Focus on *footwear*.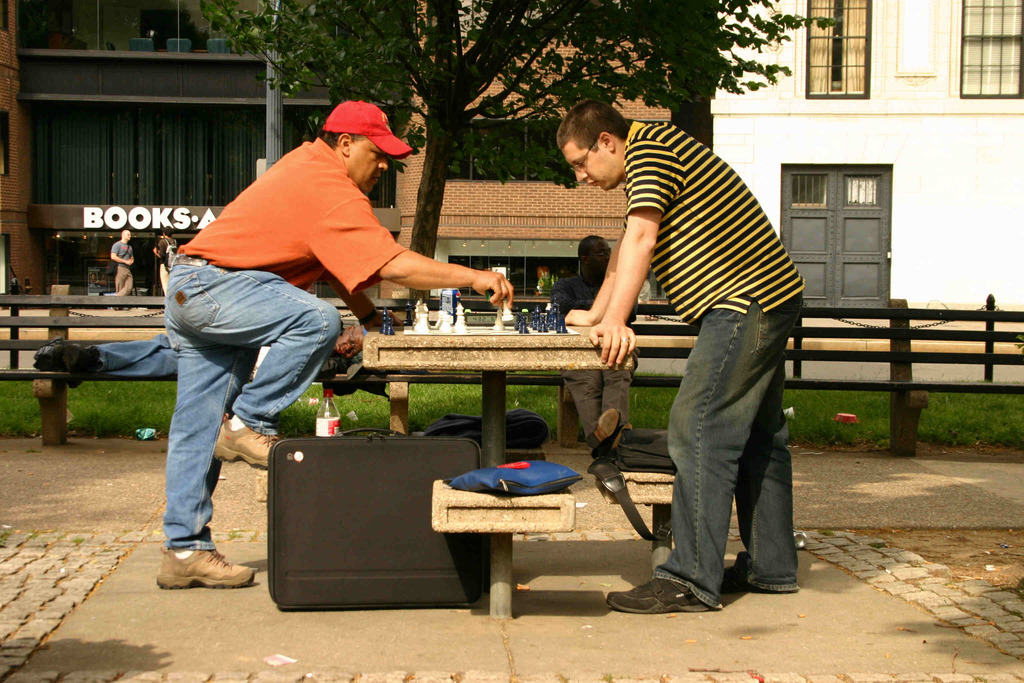
Focused at {"x1": 156, "y1": 543, "x2": 255, "y2": 588}.
